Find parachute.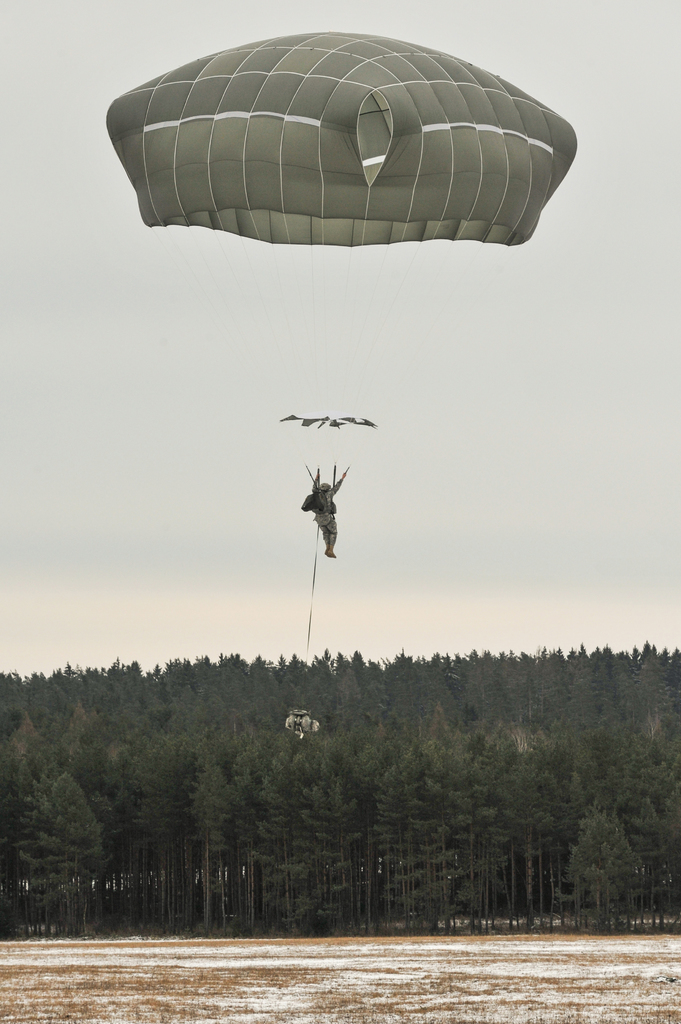
<bbox>115, 35, 579, 239</bbox>.
